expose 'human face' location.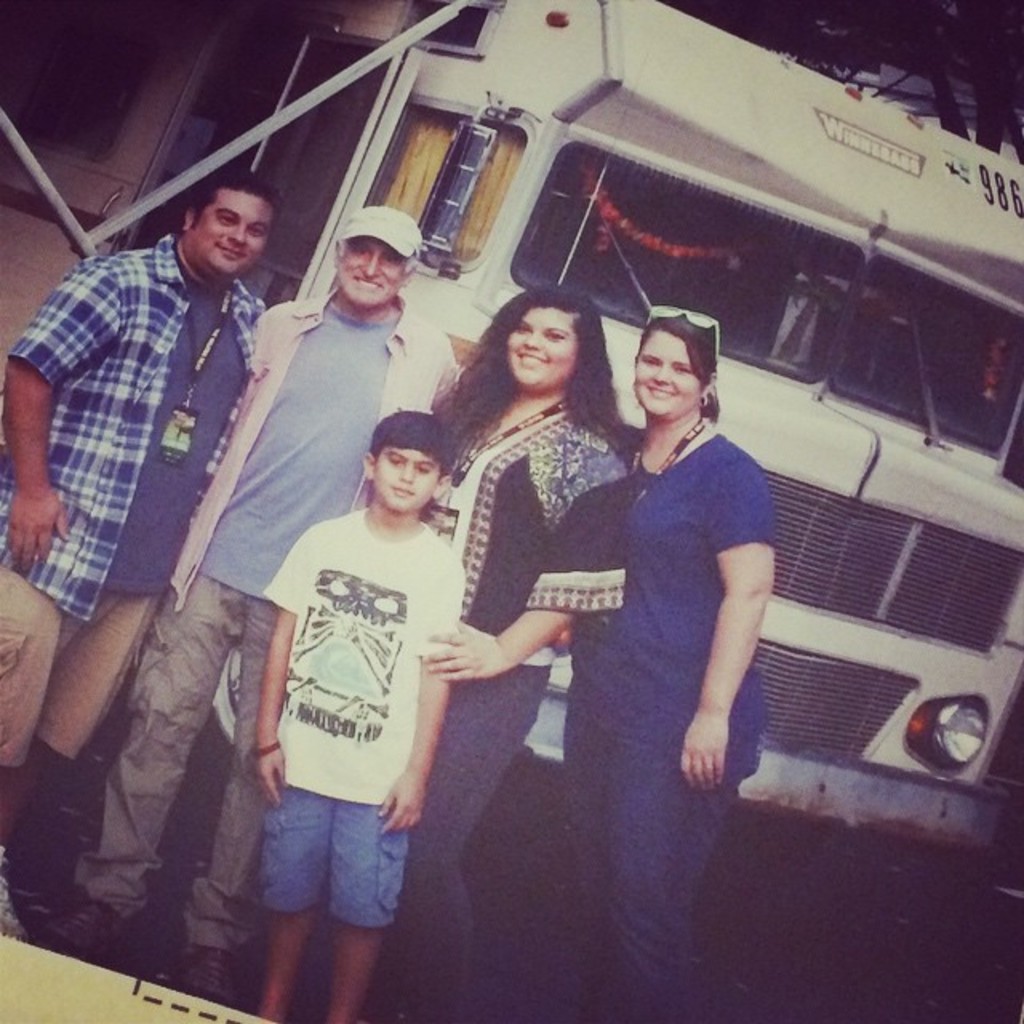
Exposed at [left=371, top=446, right=442, bottom=509].
